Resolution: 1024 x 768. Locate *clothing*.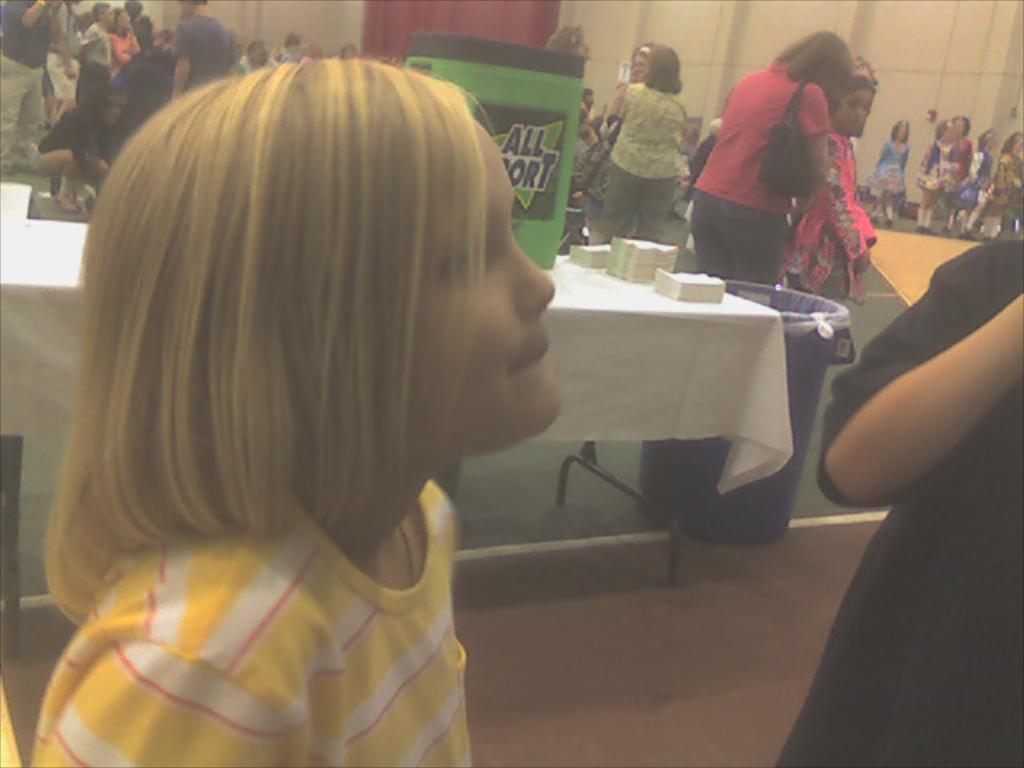
bbox=(595, 77, 690, 251).
